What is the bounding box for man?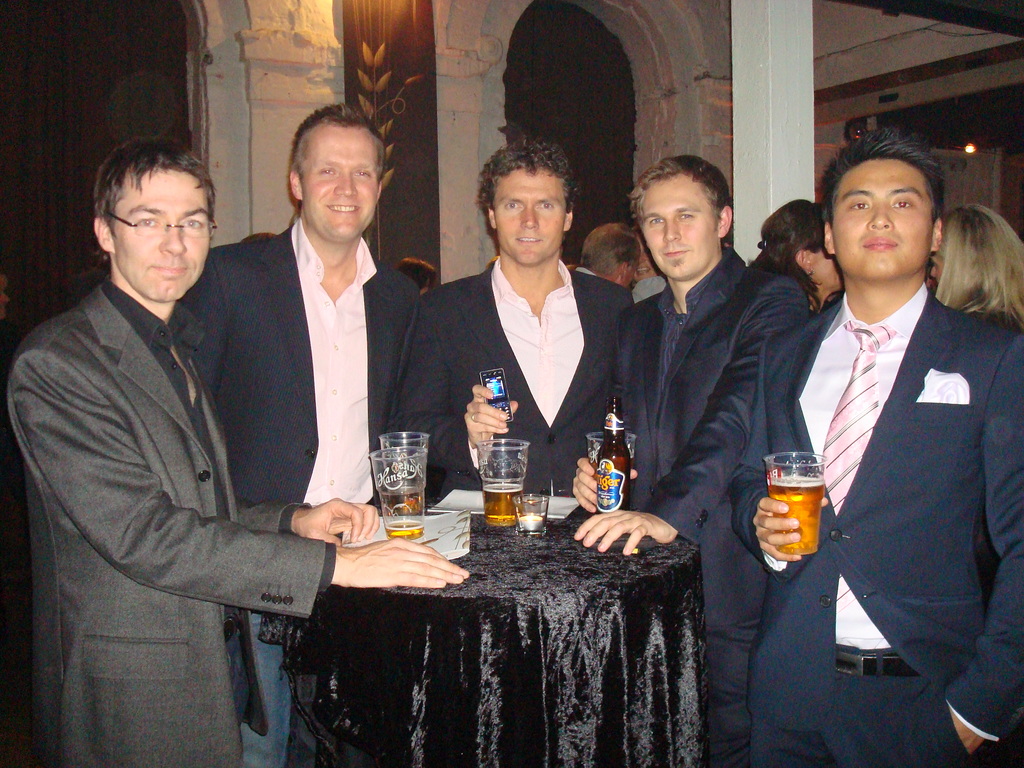
locate(570, 154, 811, 767).
